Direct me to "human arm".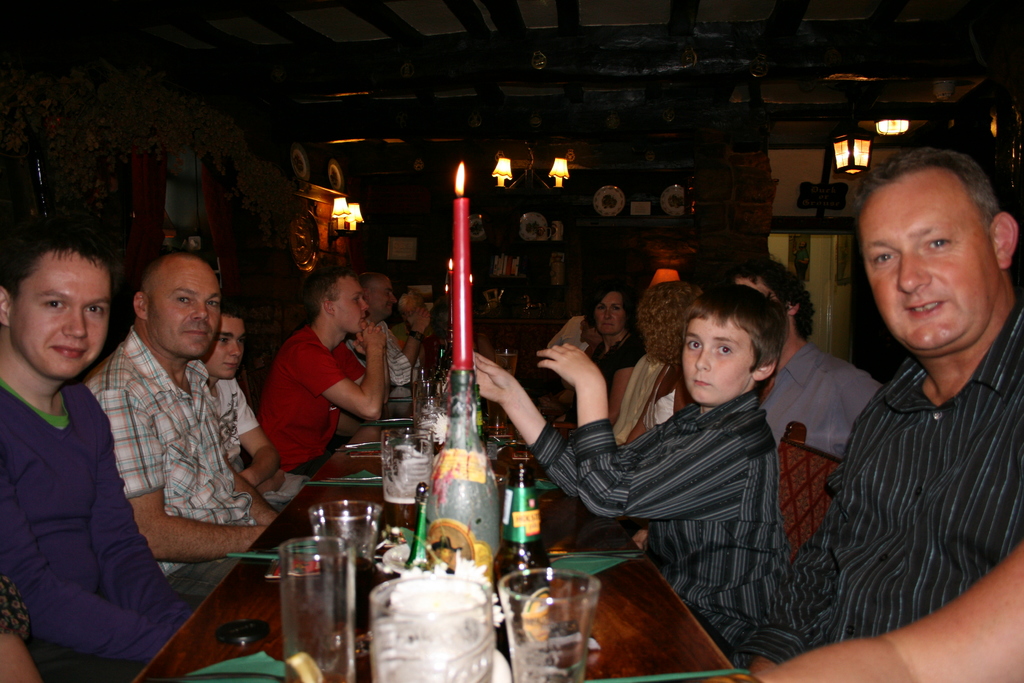
Direction: [229, 379, 288, 472].
